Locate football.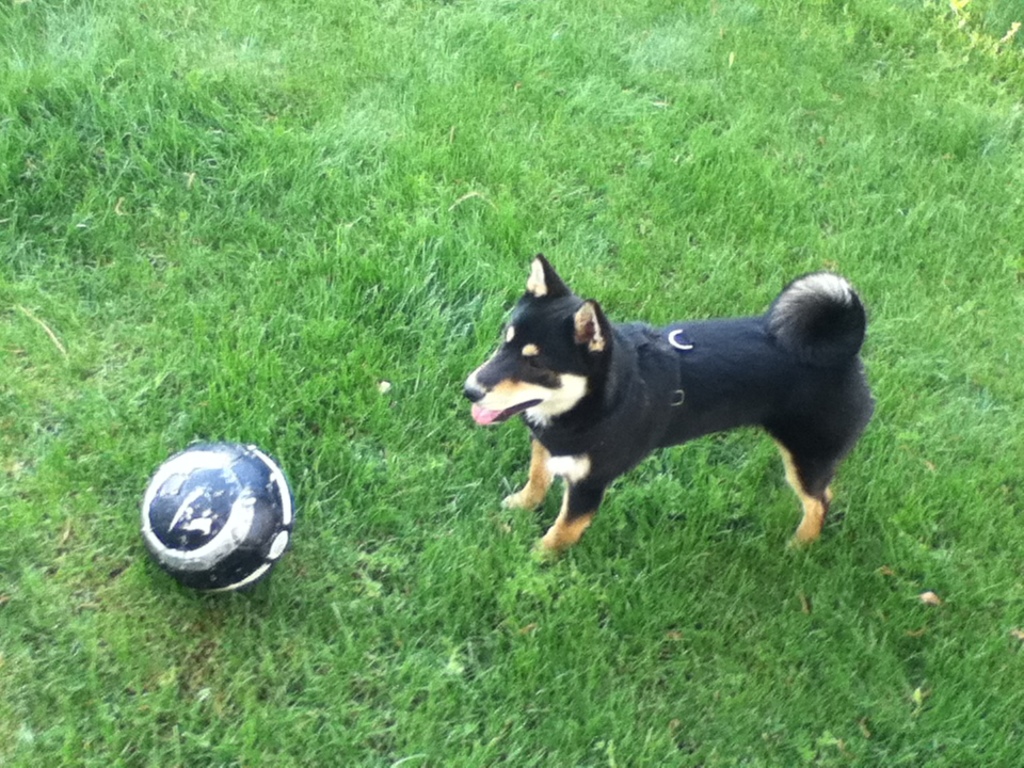
Bounding box: rect(133, 439, 290, 593).
